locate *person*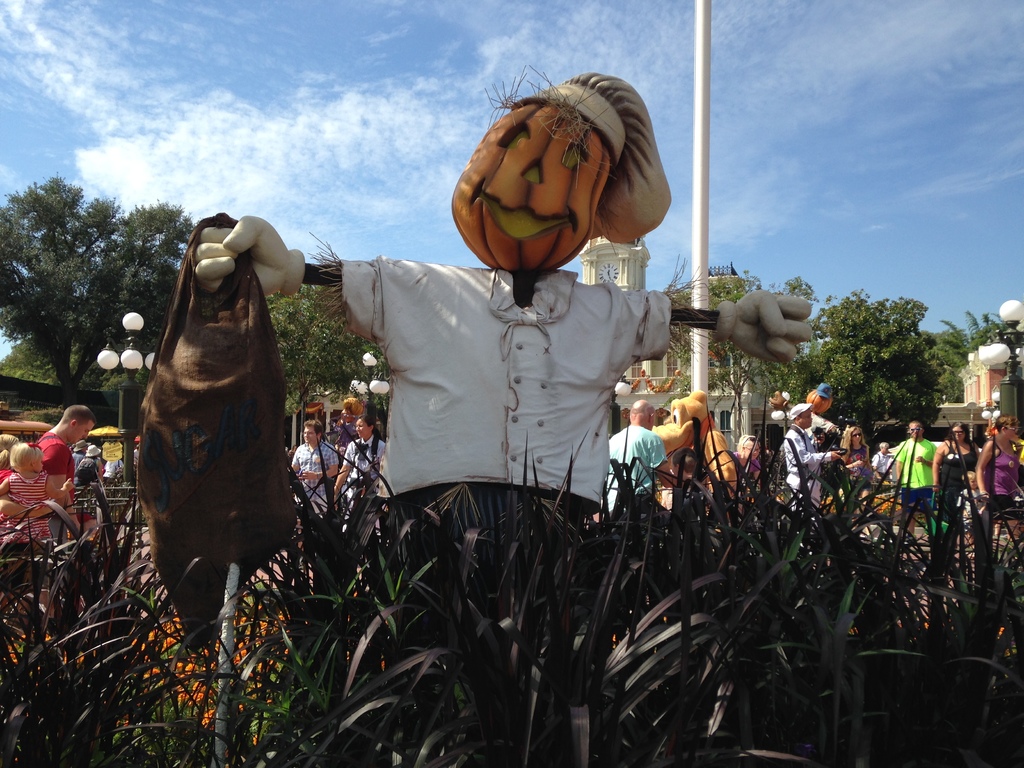
618/394/1023/532
